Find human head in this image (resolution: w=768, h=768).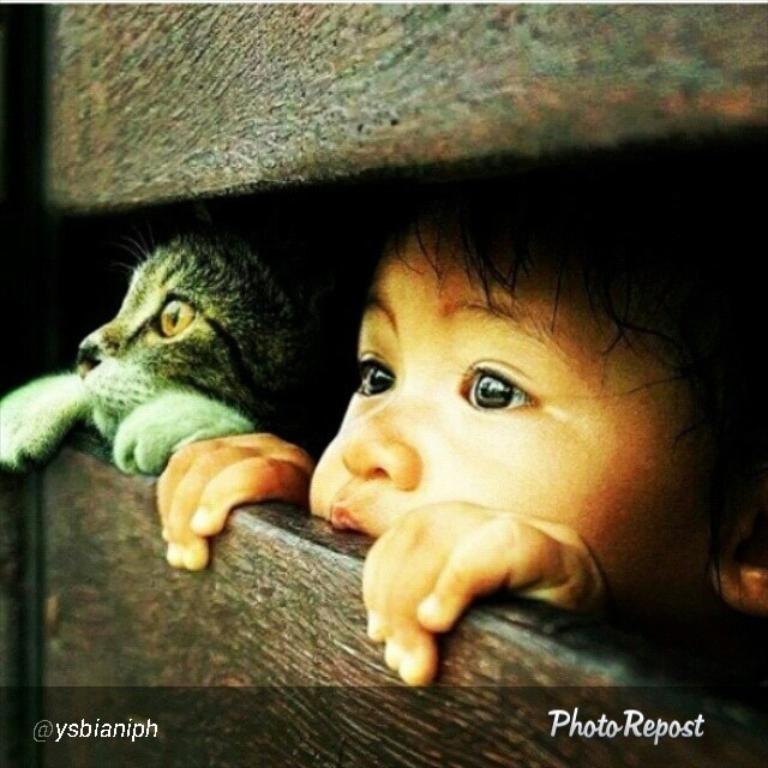
BBox(313, 170, 767, 599).
